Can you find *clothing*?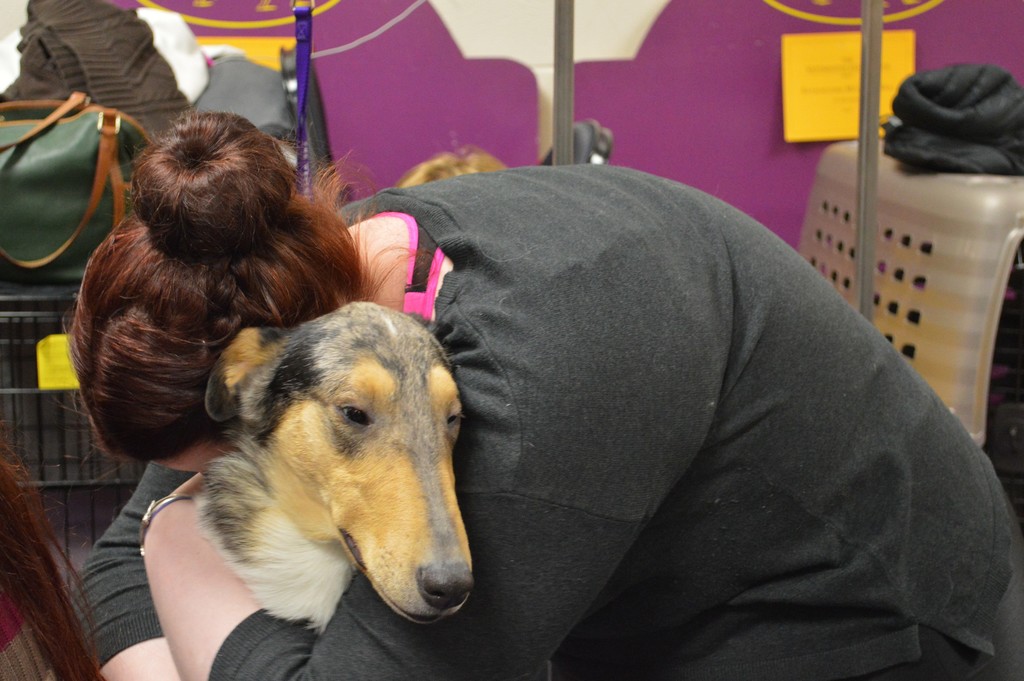
Yes, bounding box: [x1=208, y1=95, x2=889, y2=665].
